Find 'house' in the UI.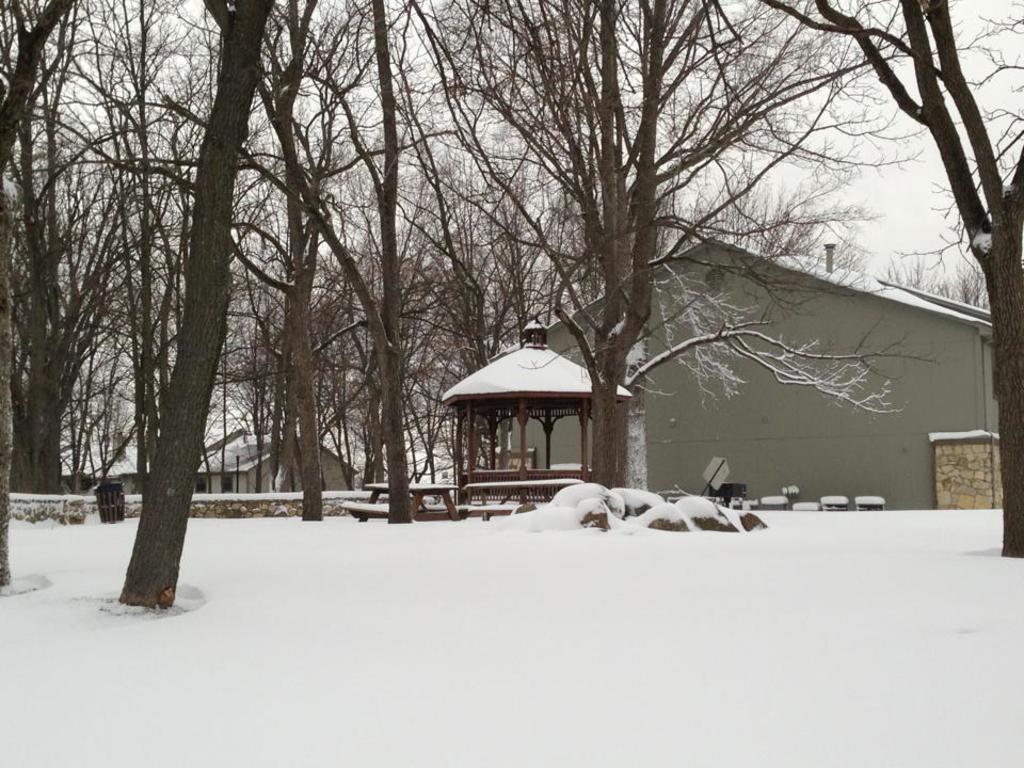
UI element at crop(186, 422, 363, 492).
